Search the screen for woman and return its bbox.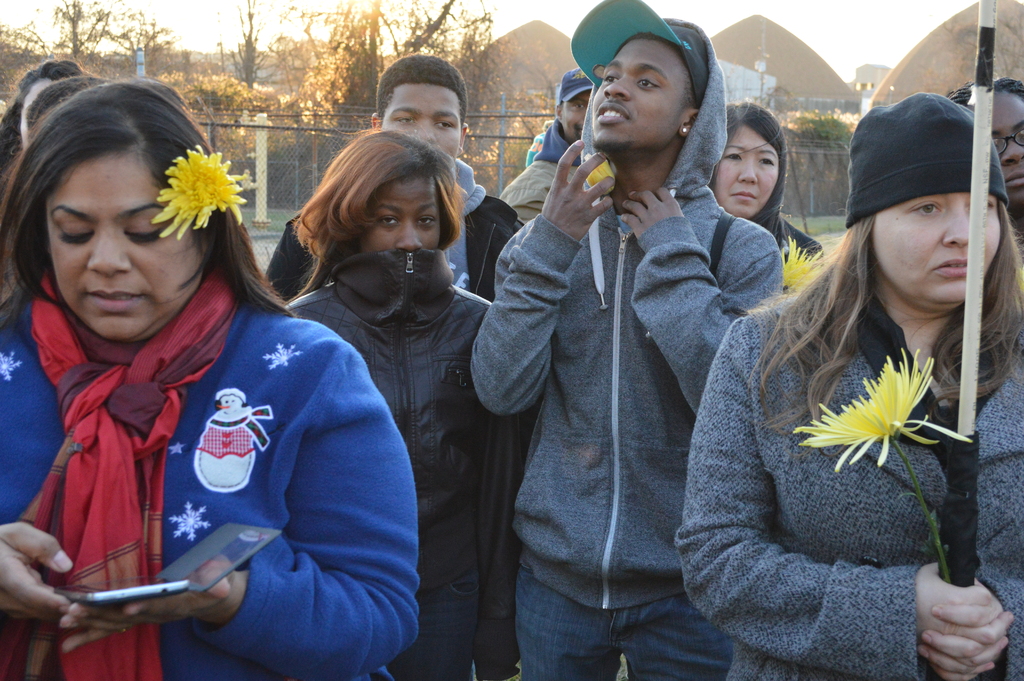
Found: (0, 83, 420, 680).
